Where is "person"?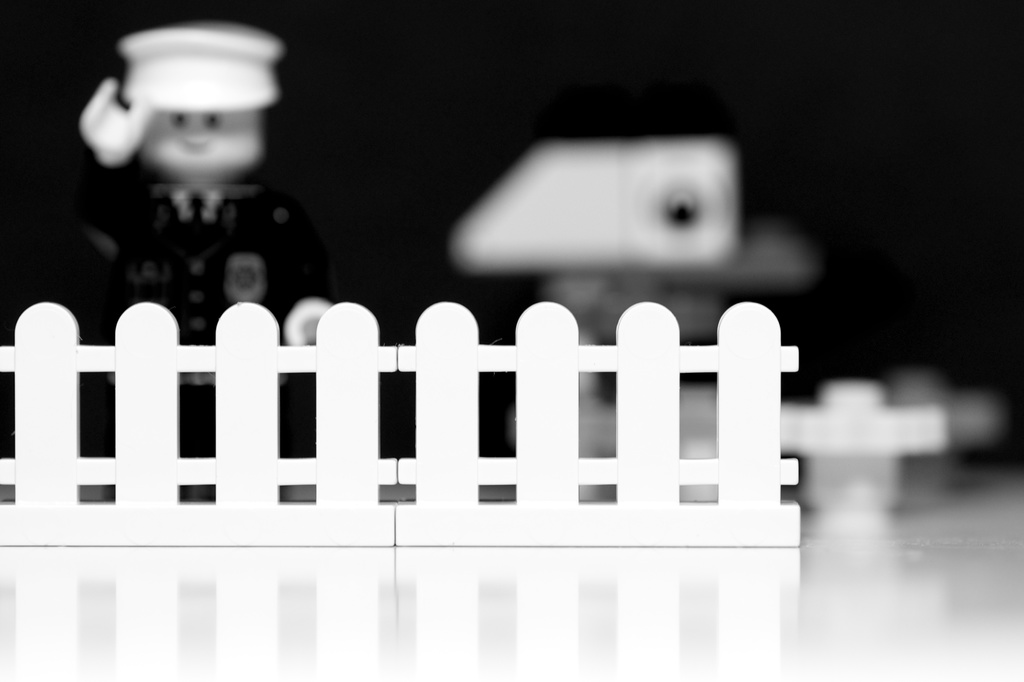
crop(64, 0, 325, 363).
